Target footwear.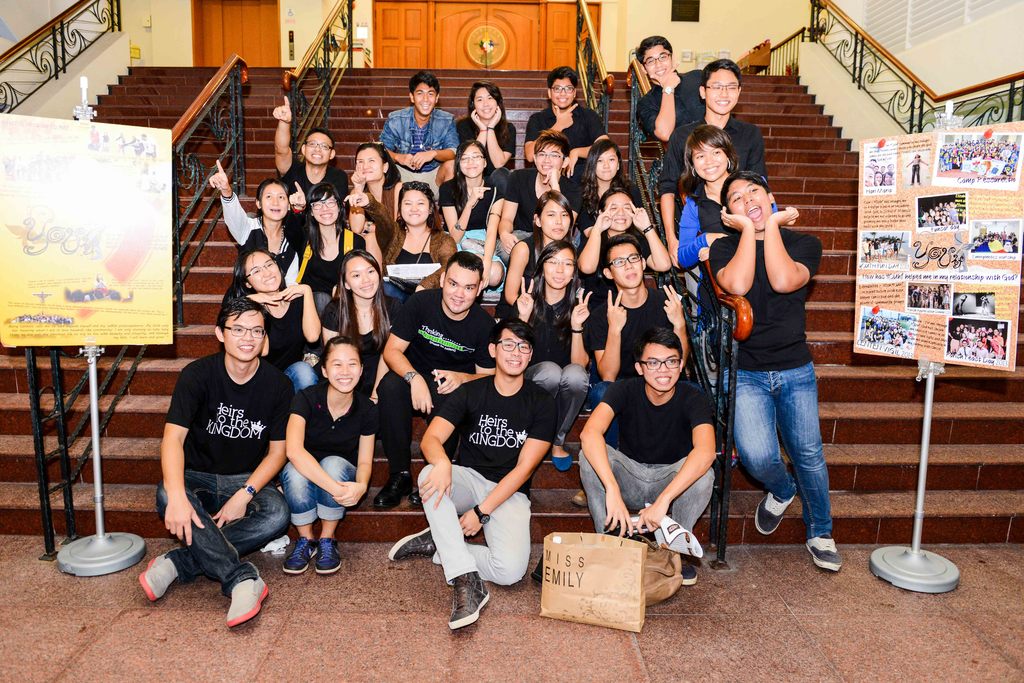
Target region: (806, 531, 844, 573).
